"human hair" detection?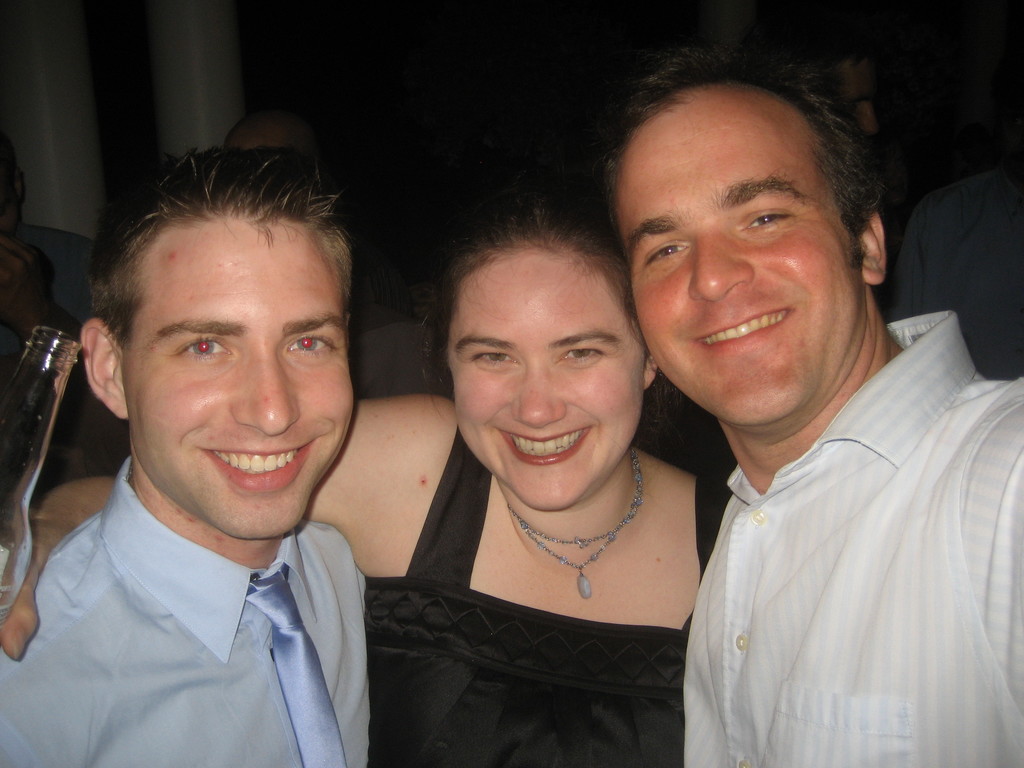
[left=93, top=145, right=351, bottom=341]
